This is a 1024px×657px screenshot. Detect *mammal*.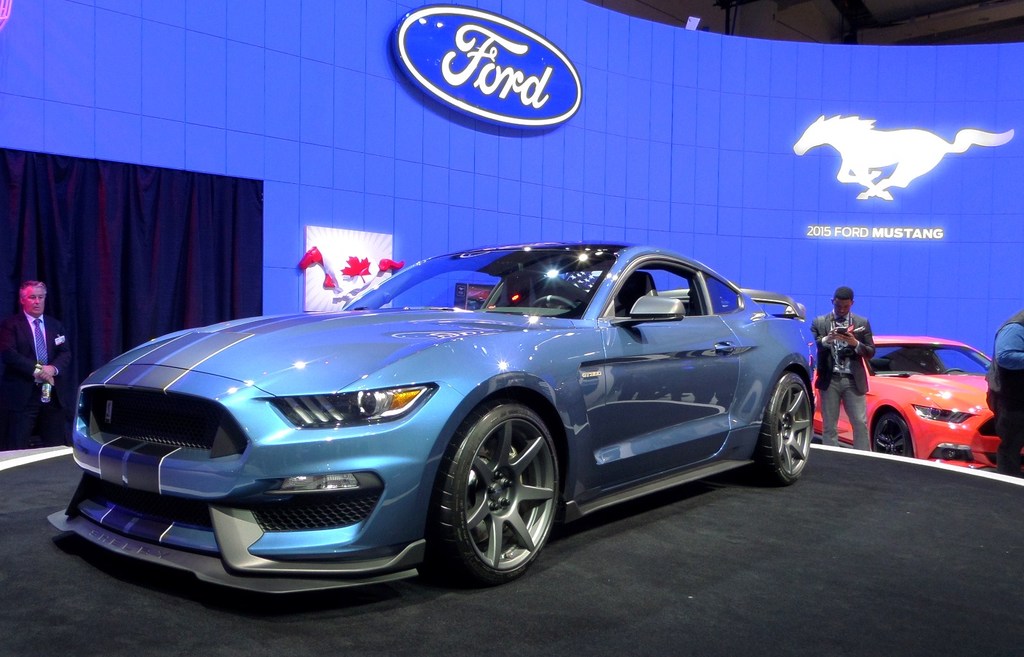
Rect(806, 283, 876, 454).
